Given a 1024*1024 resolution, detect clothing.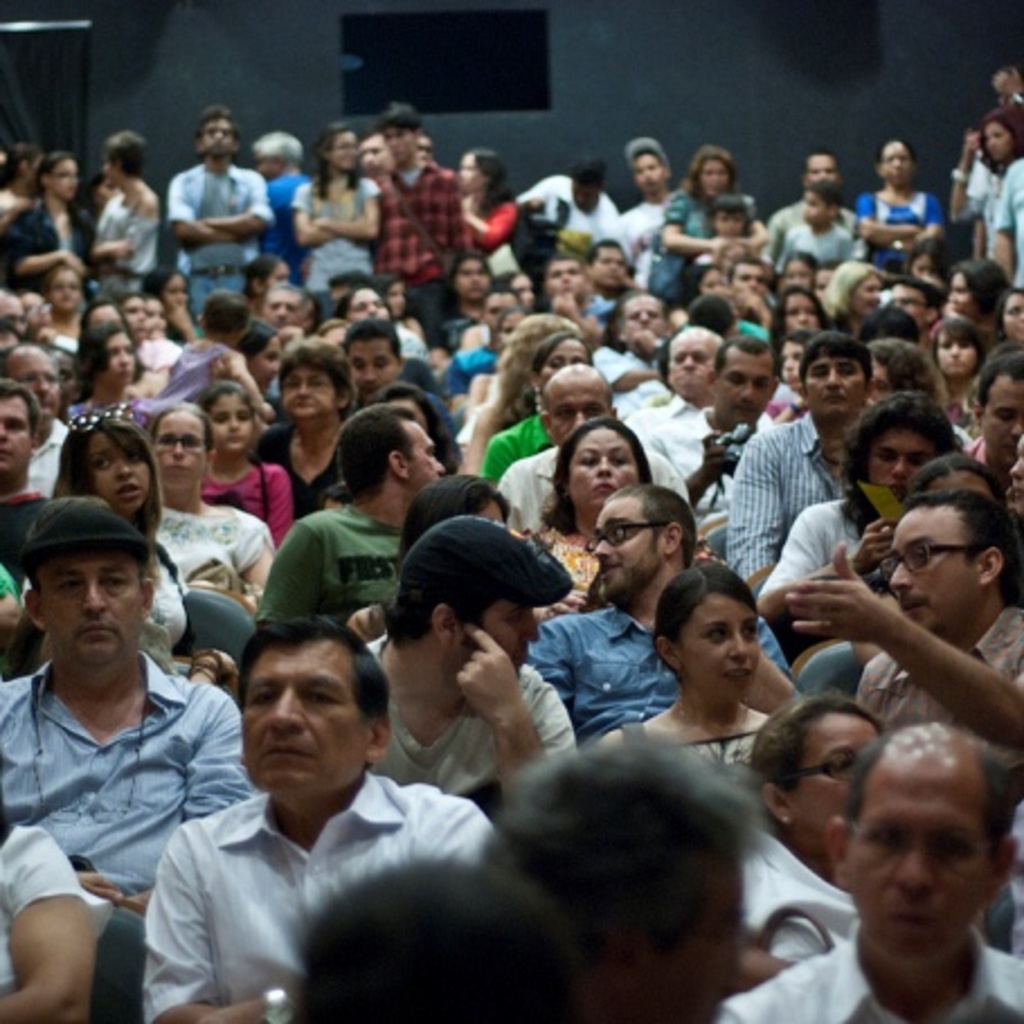
left=349, top=628, right=585, bottom=788.
